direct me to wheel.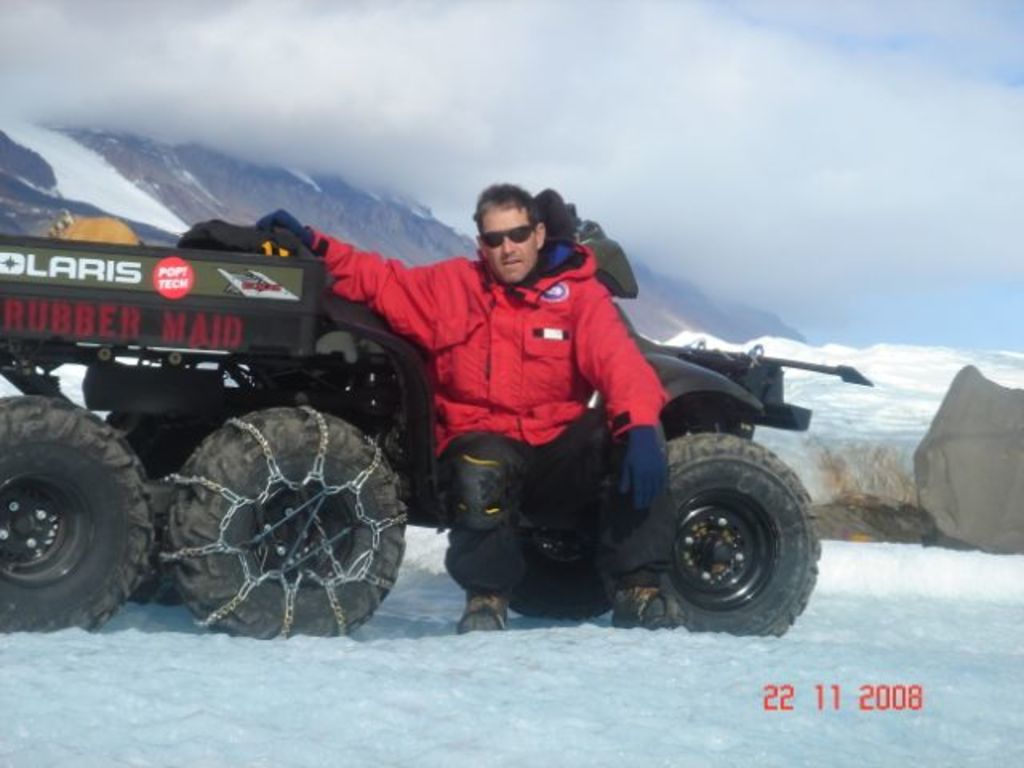
Direction: region(162, 406, 410, 635).
